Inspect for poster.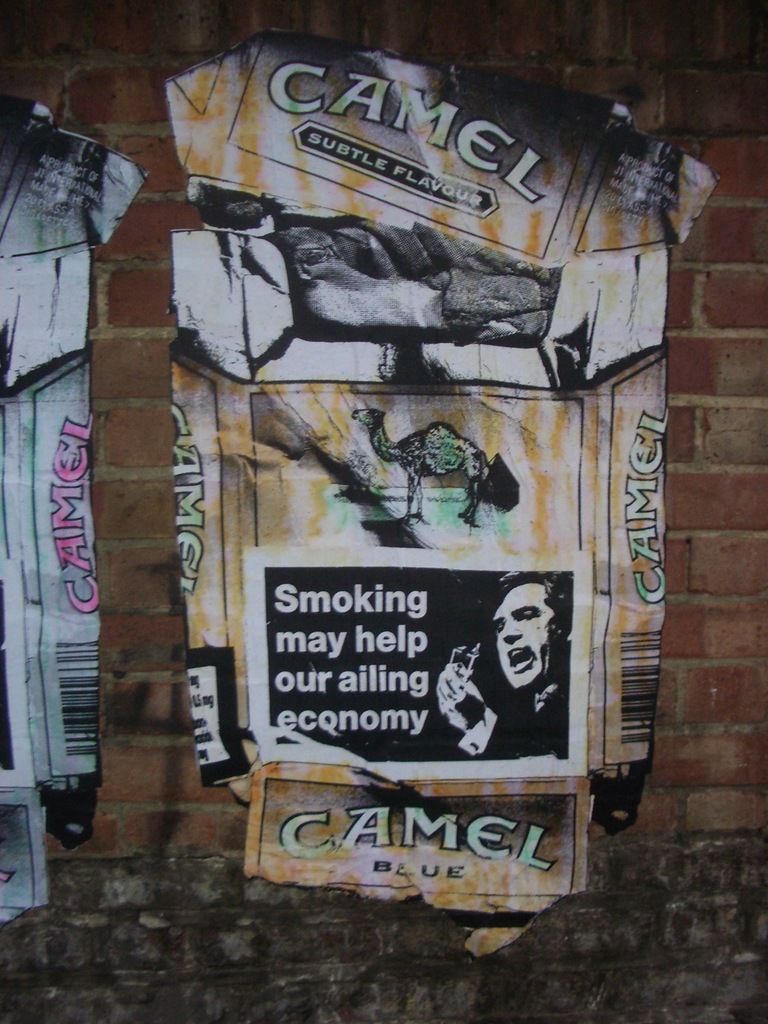
Inspection: [left=0, top=92, right=156, bottom=929].
